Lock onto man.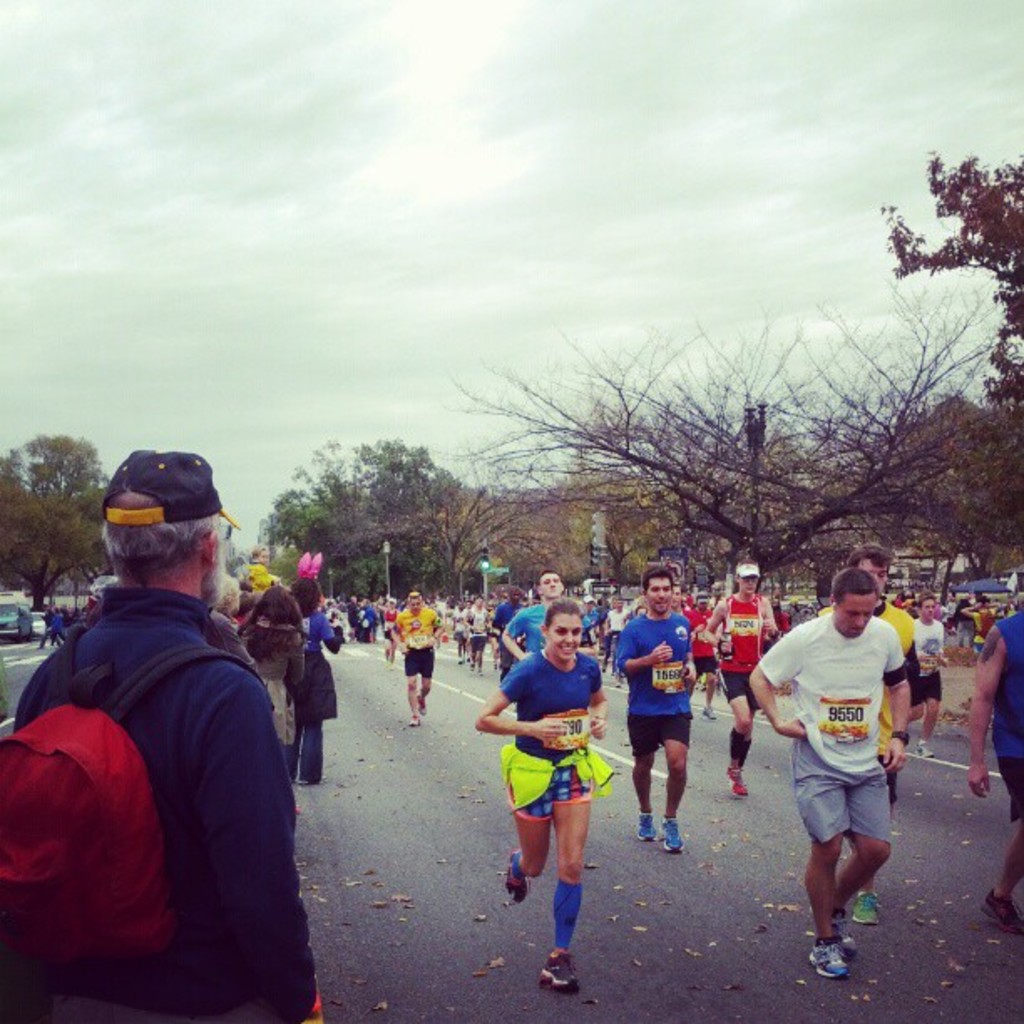
Locked: [x1=10, y1=447, x2=326, y2=1022].
